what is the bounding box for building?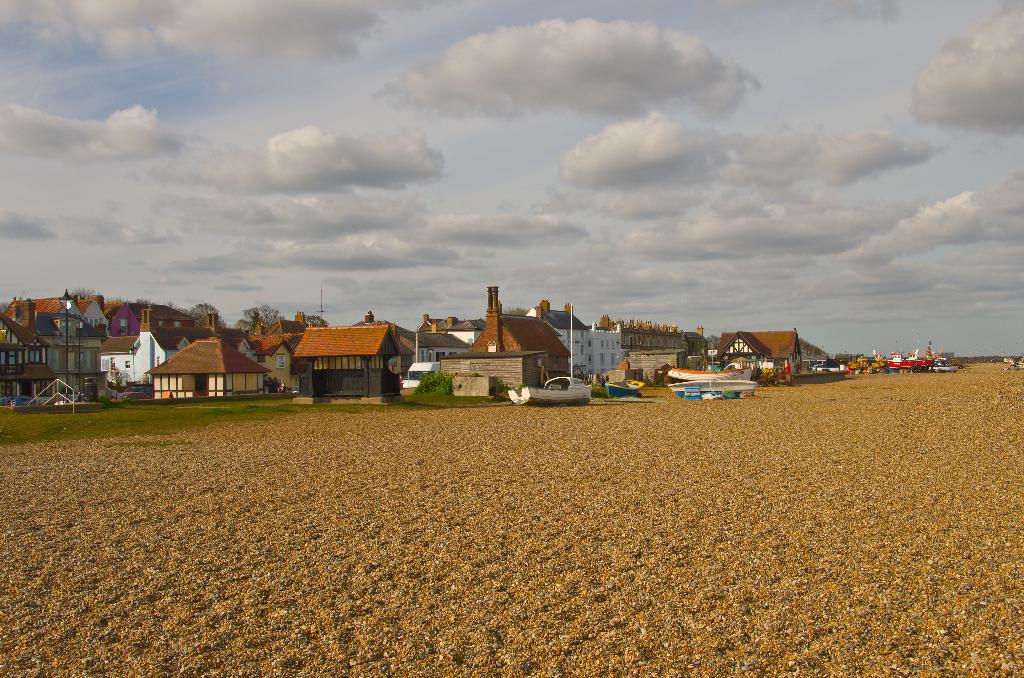
box=[4, 282, 111, 336].
